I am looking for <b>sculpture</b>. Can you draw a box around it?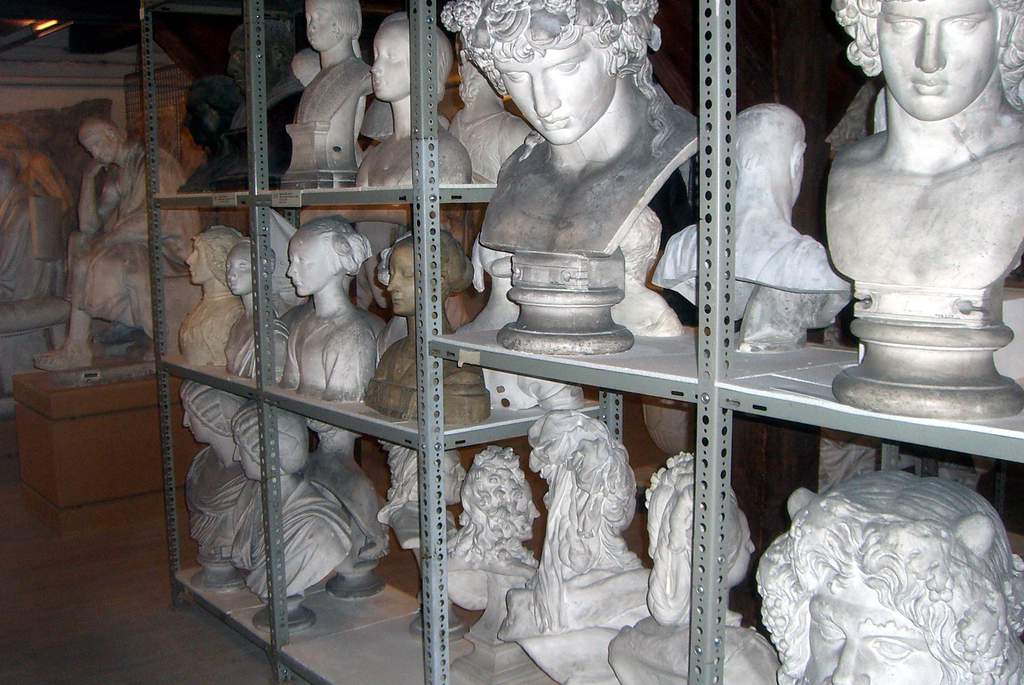
Sure, the bounding box is bbox(813, 0, 1023, 449).
